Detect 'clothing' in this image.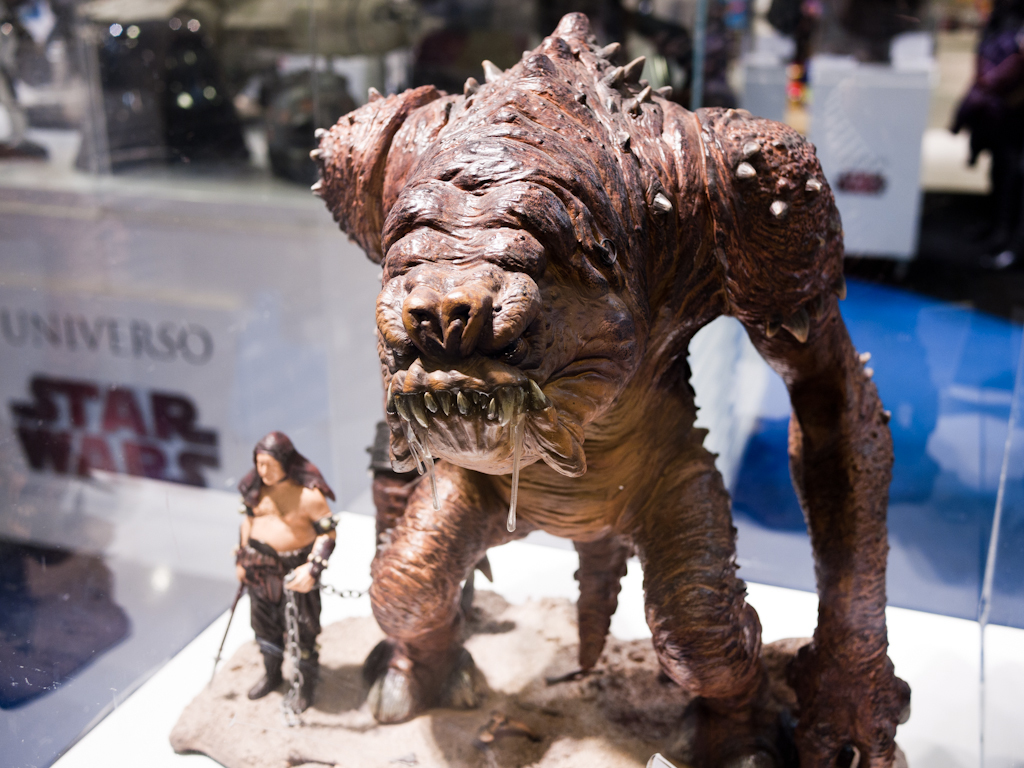
Detection: [left=244, top=546, right=319, bottom=688].
